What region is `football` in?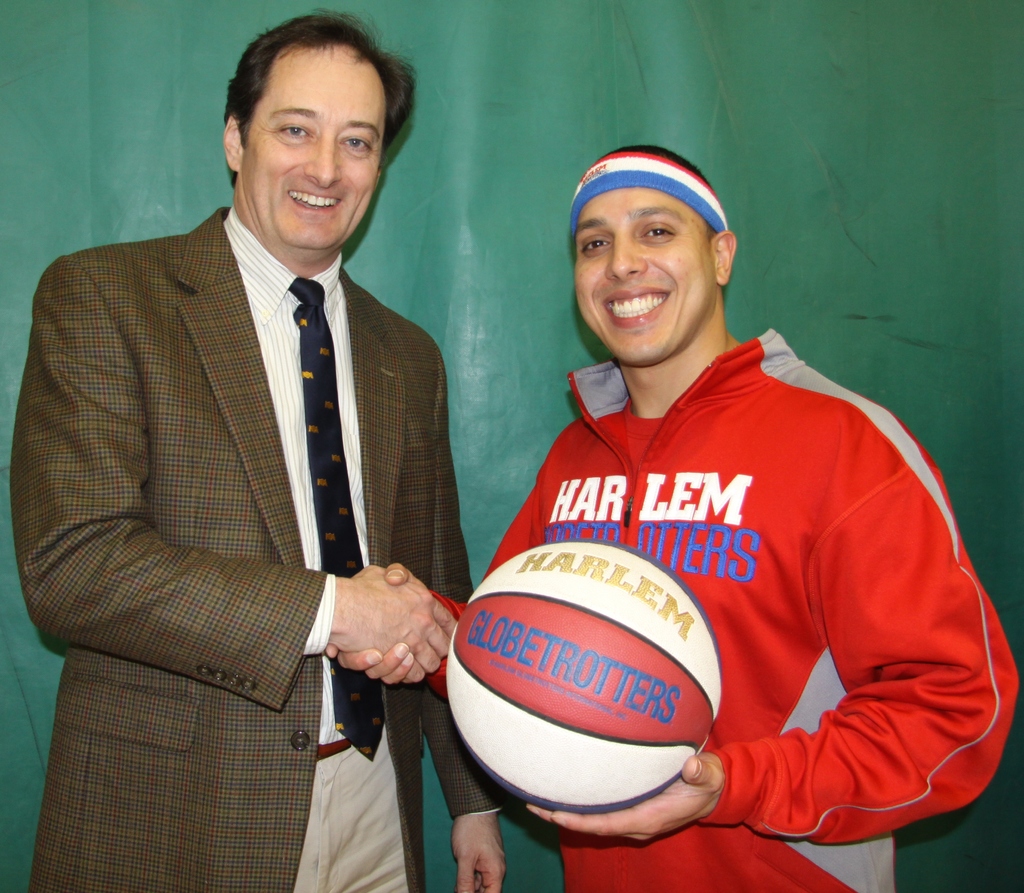
x1=443, y1=535, x2=720, y2=819.
